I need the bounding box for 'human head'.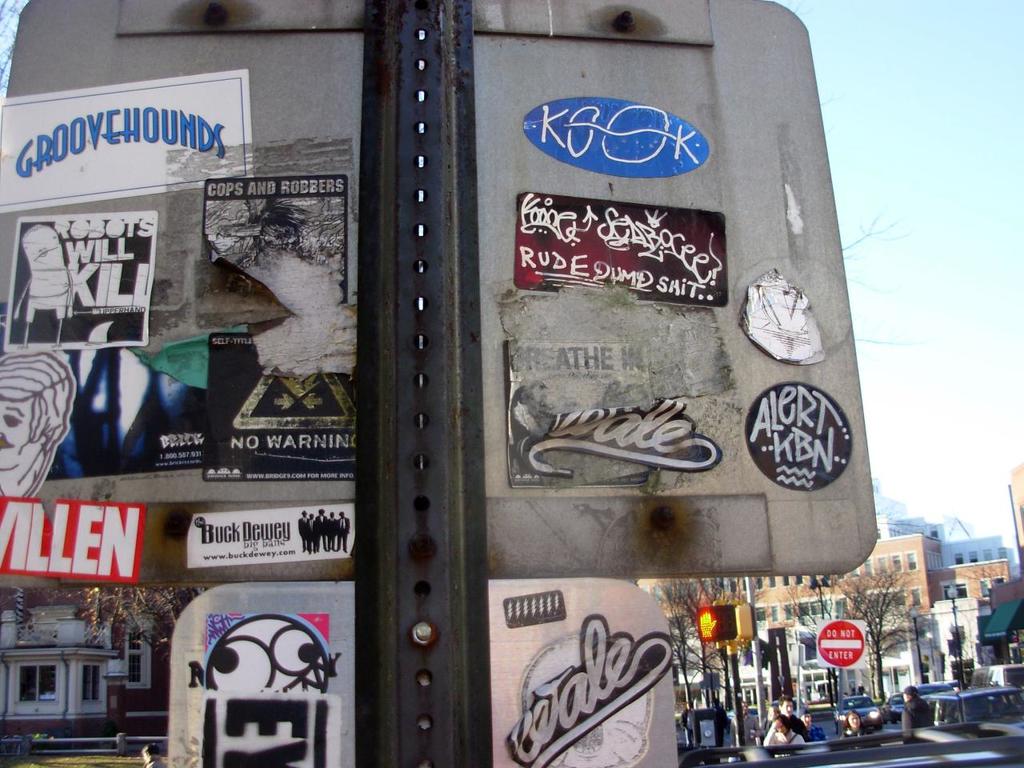
Here it is: box(142, 746, 160, 762).
